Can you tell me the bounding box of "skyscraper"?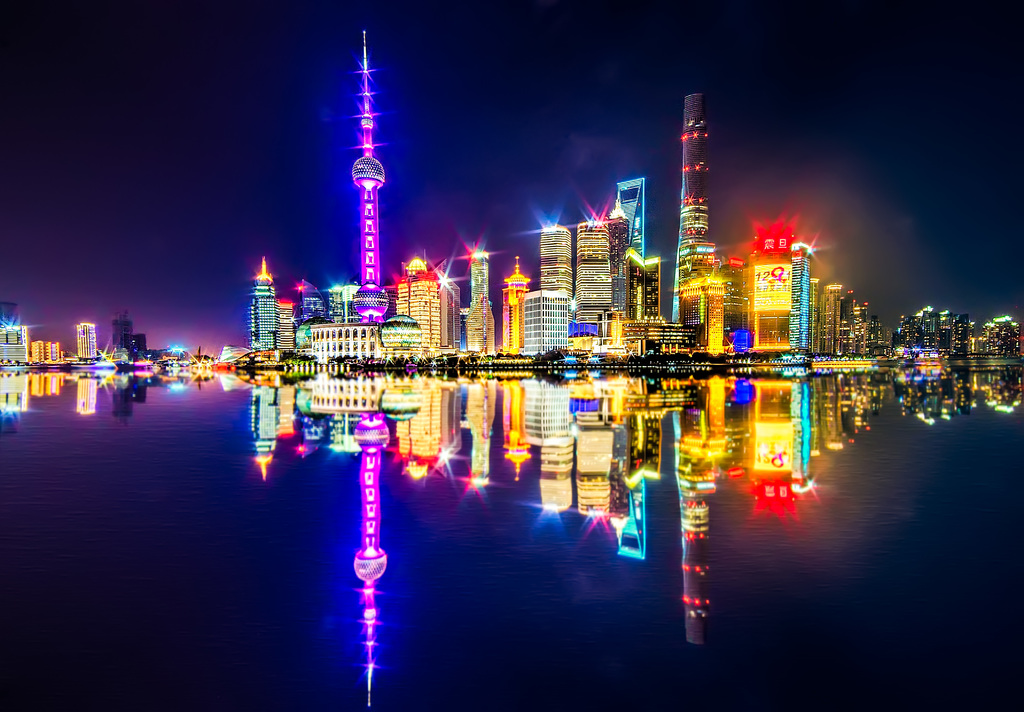
(296, 282, 330, 334).
